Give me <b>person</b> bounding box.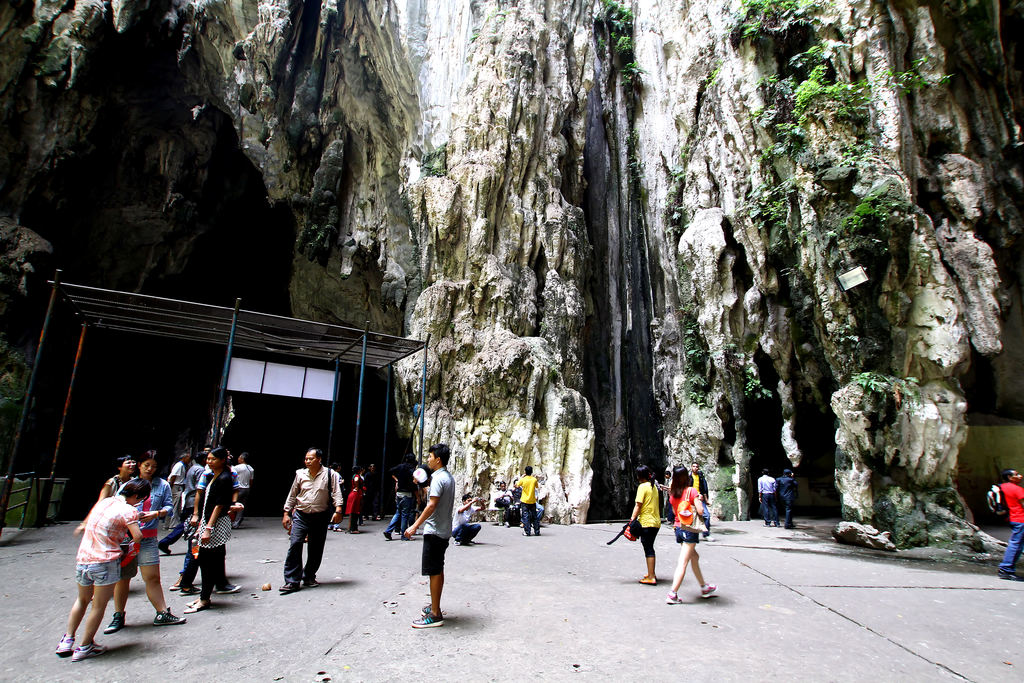
region(194, 447, 236, 617).
